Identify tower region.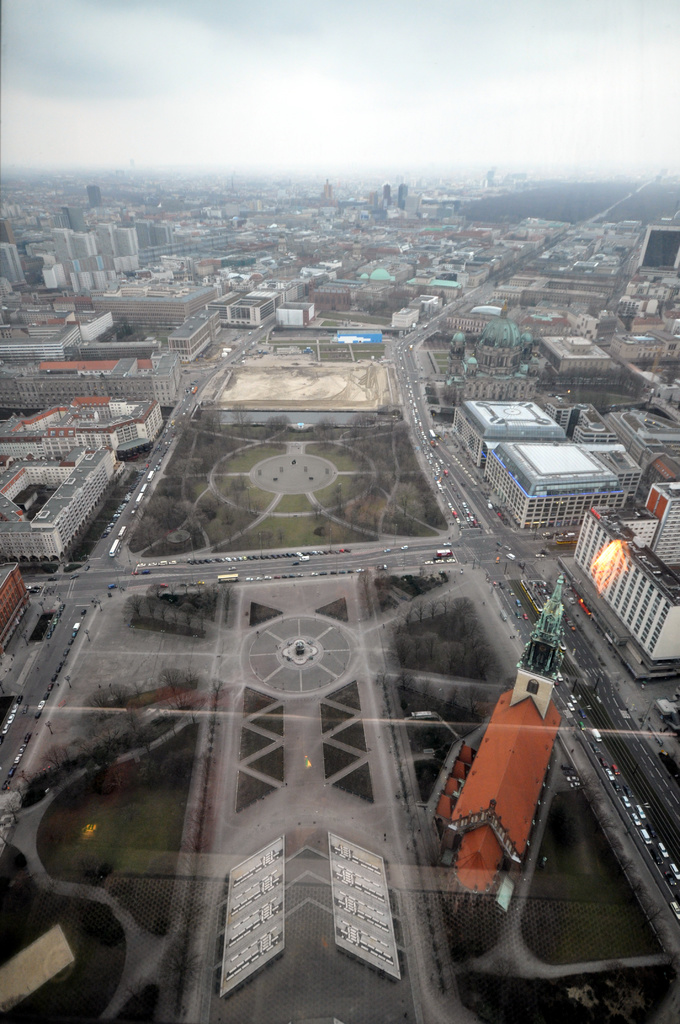
Region: box(0, 239, 25, 286).
